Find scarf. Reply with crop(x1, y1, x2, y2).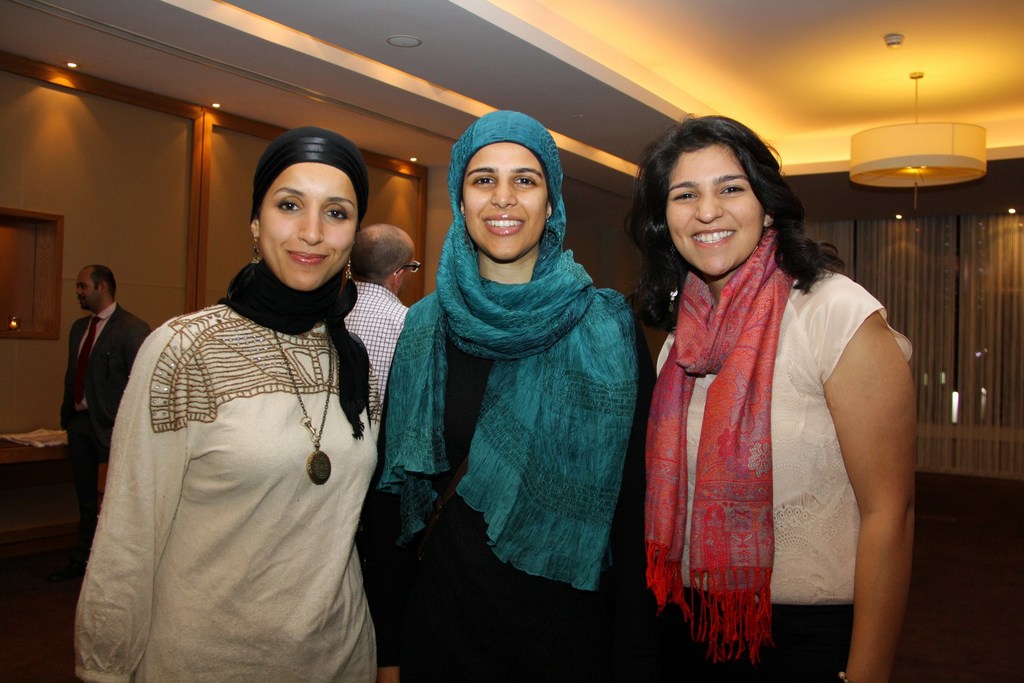
crop(212, 126, 371, 434).
